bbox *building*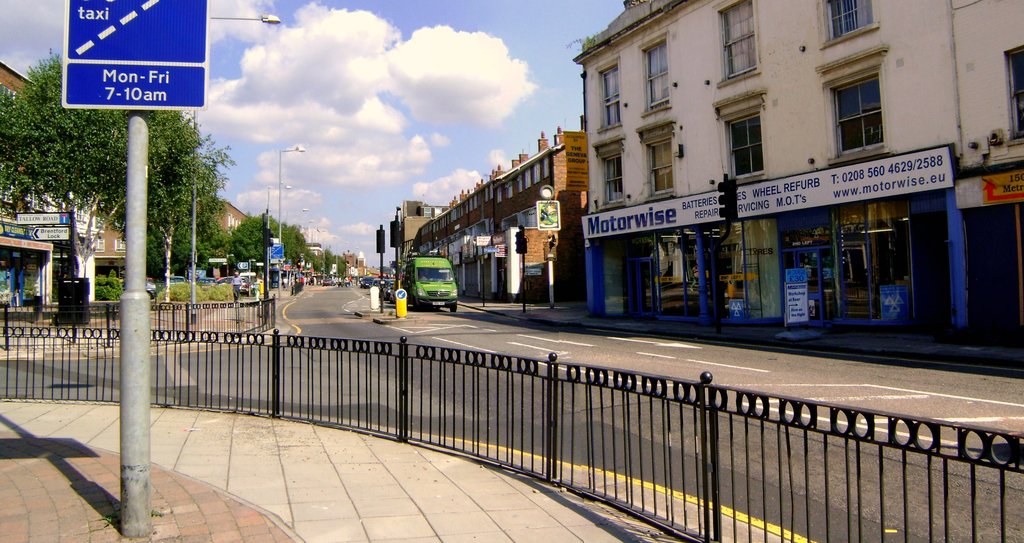
{"x1": 0, "y1": 54, "x2": 125, "y2": 301}
